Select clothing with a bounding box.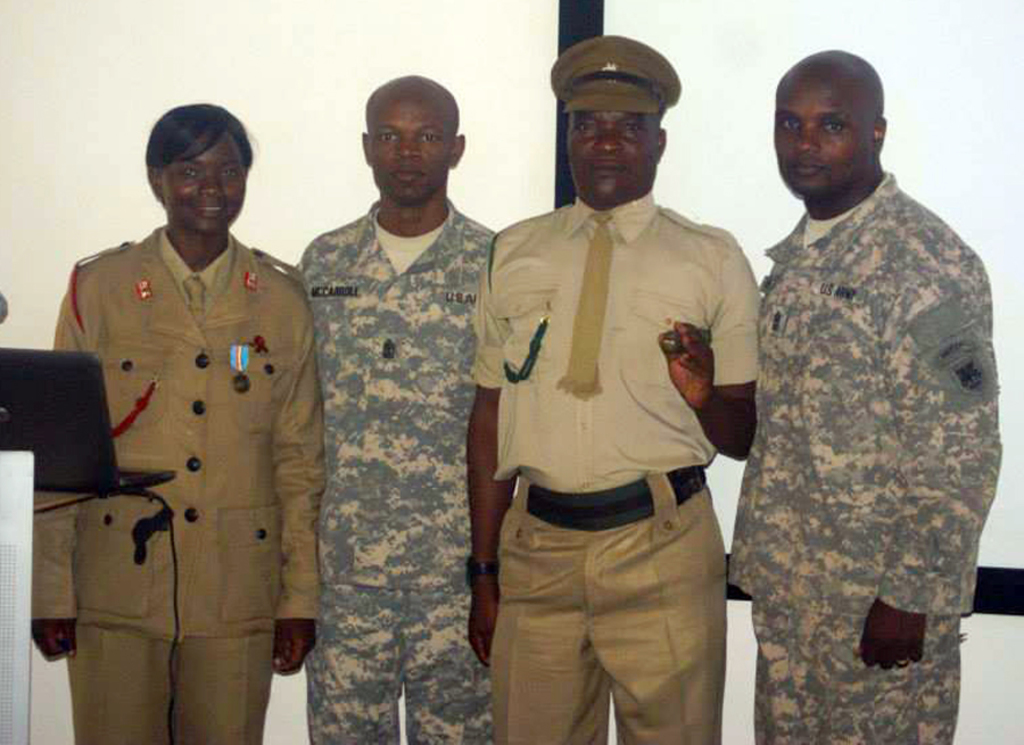
Rect(16, 248, 353, 744).
